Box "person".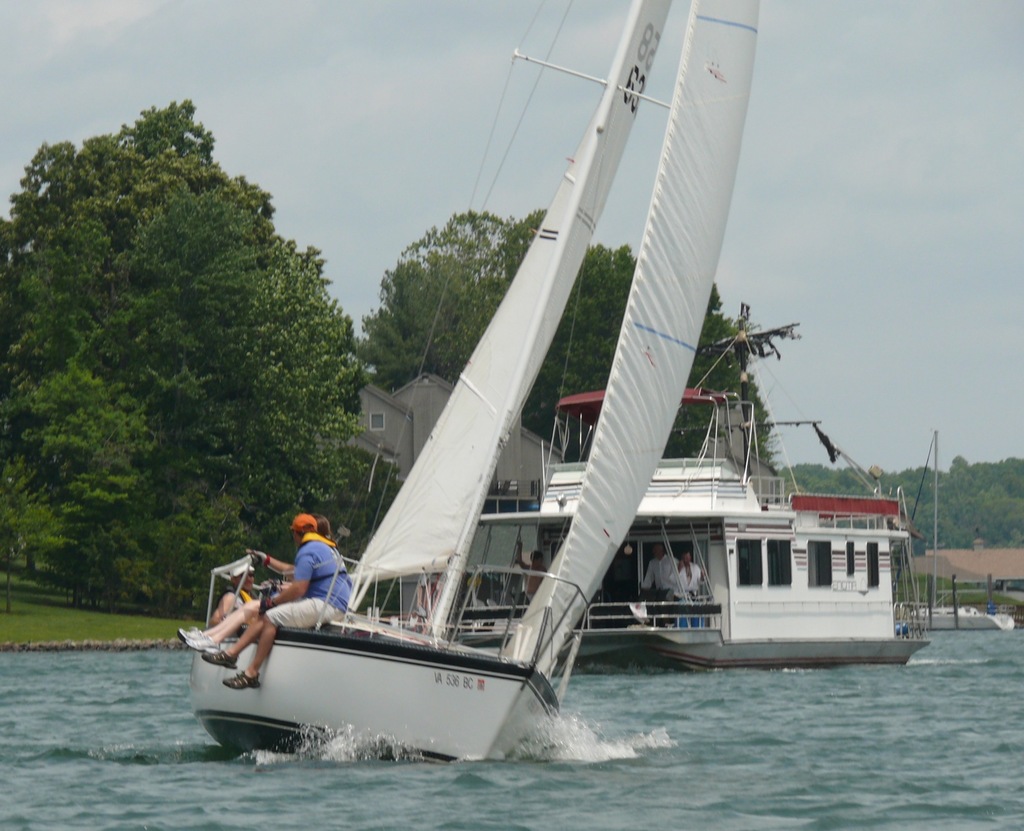
[left=196, top=529, right=360, bottom=688].
